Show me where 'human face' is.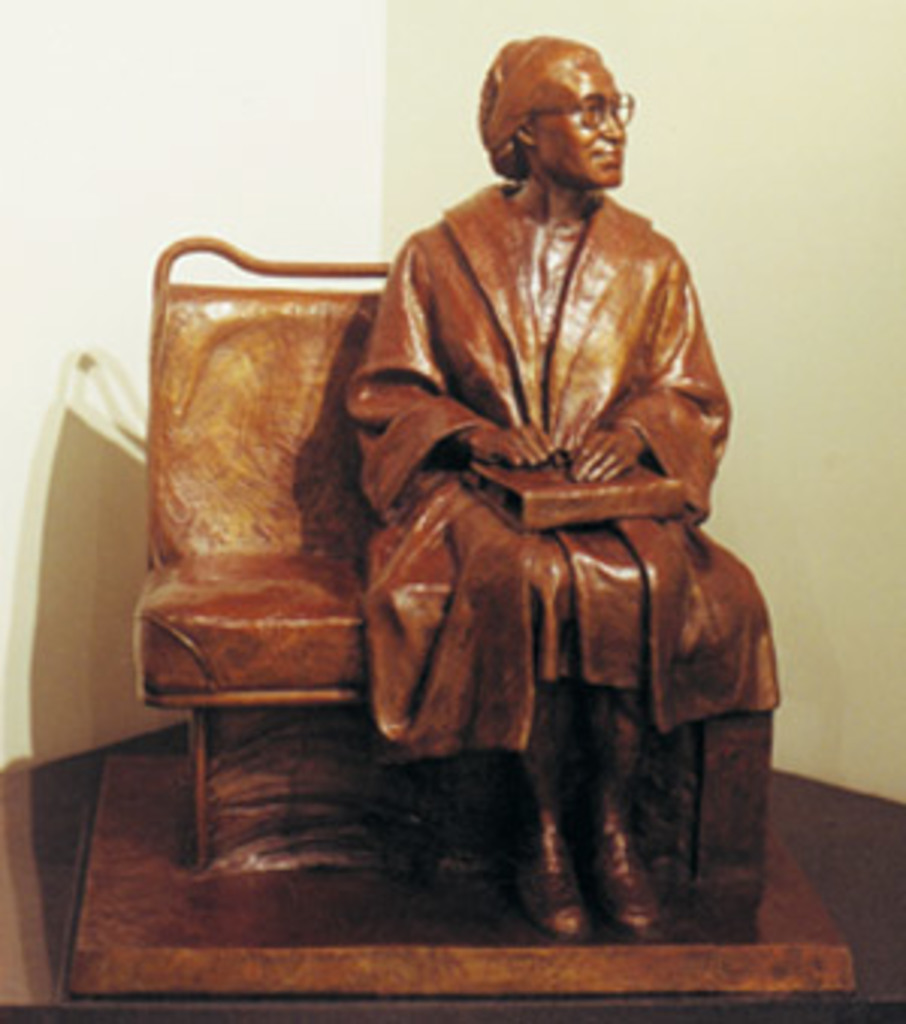
'human face' is at <bbox>528, 48, 631, 184</bbox>.
